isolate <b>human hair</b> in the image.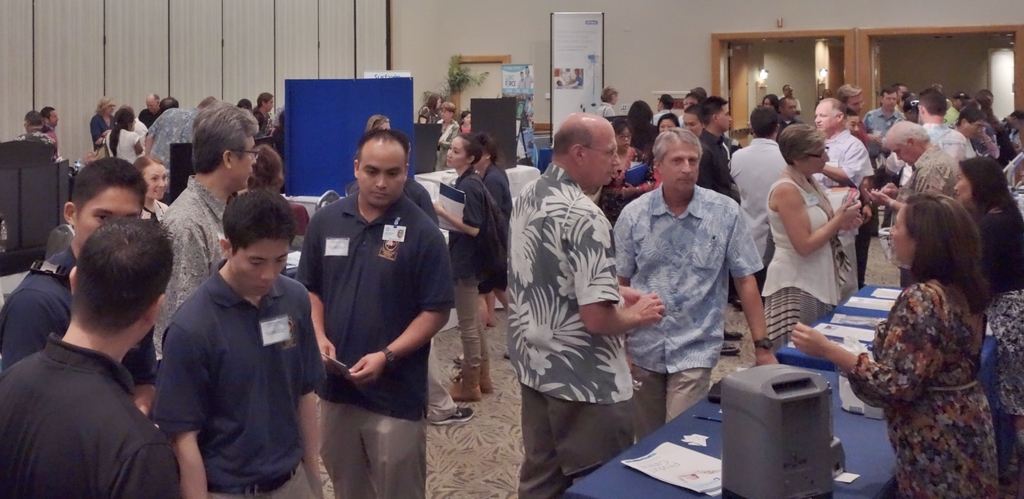
Isolated region: (left=191, top=101, right=261, bottom=174).
